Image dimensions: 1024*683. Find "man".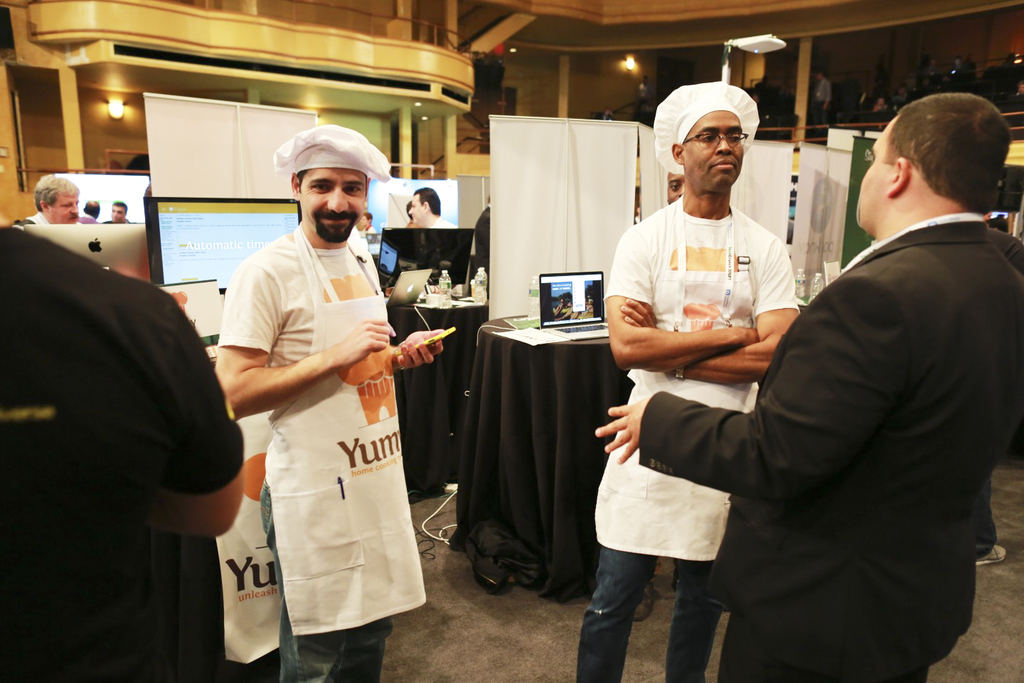
x1=476 y1=198 x2=492 y2=275.
